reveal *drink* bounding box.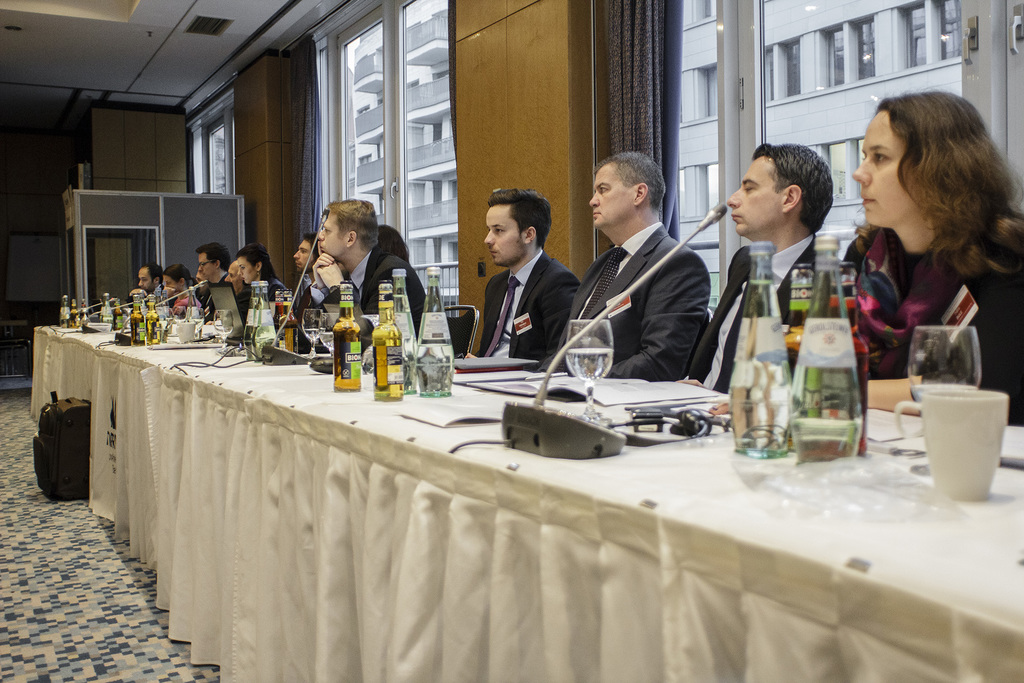
Revealed: locate(253, 295, 275, 356).
